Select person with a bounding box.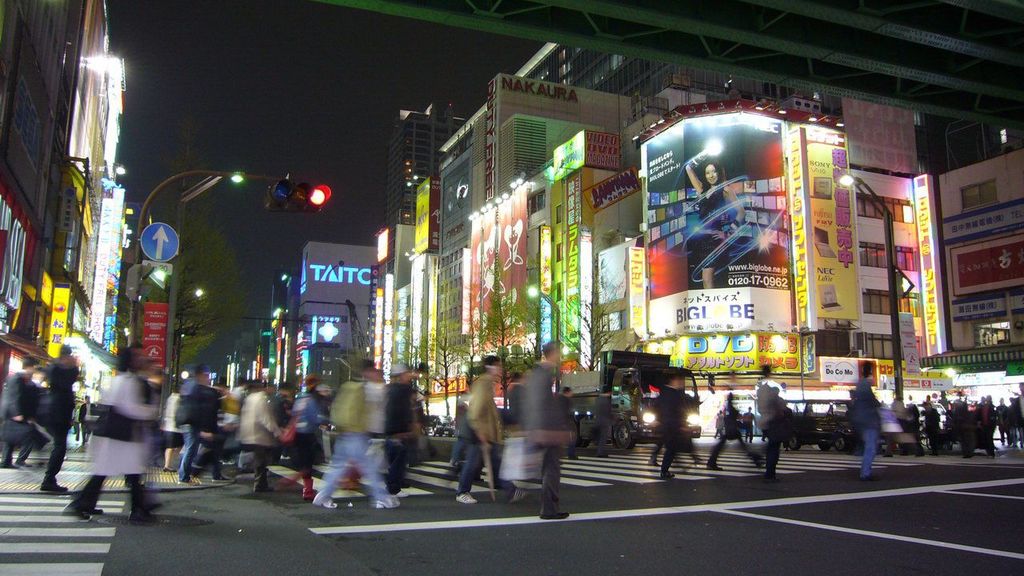
detection(458, 349, 505, 511).
